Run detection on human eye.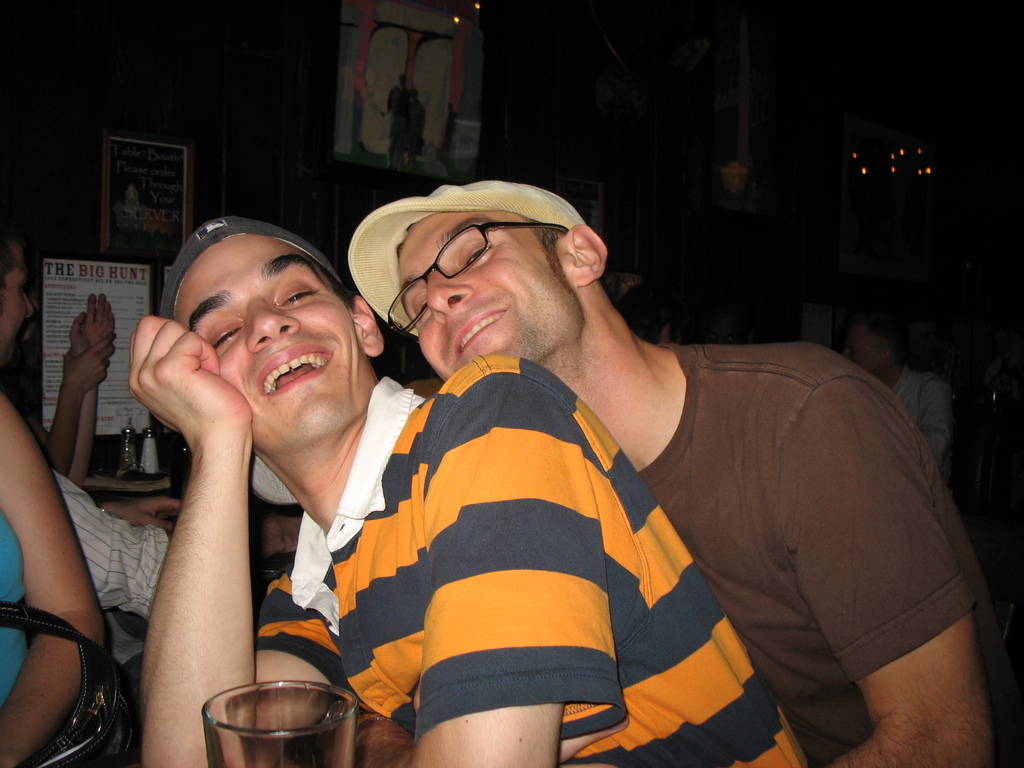
Result: locate(456, 246, 488, 273).
